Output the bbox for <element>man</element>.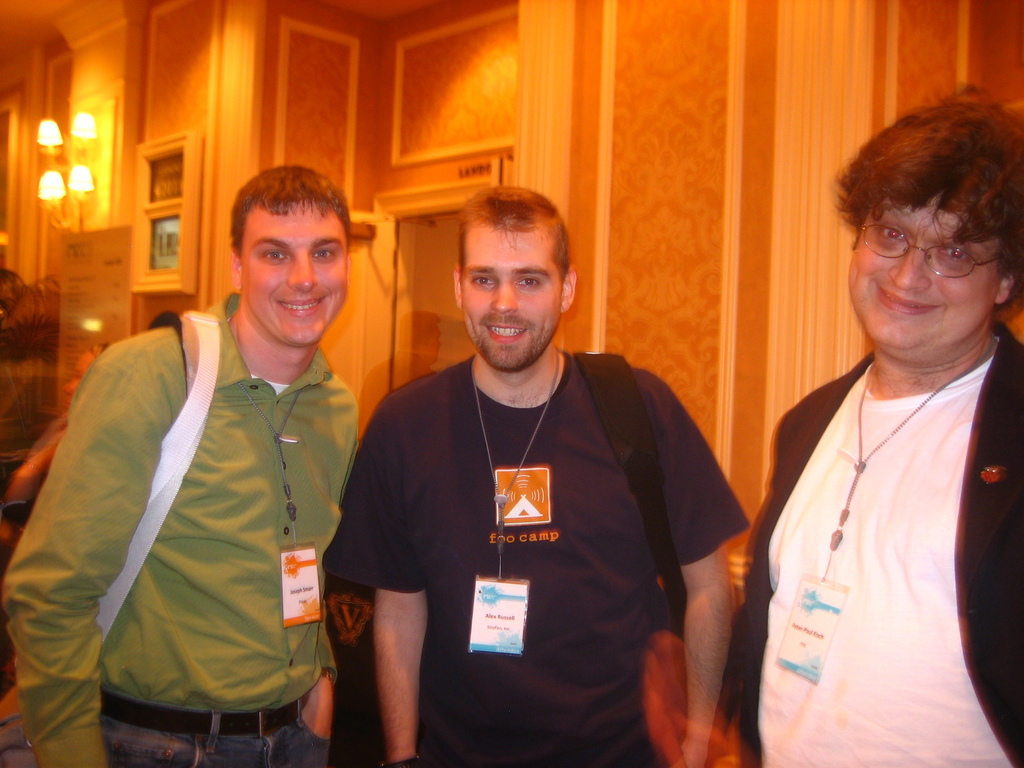
crop(0, 358, 77, 569).
